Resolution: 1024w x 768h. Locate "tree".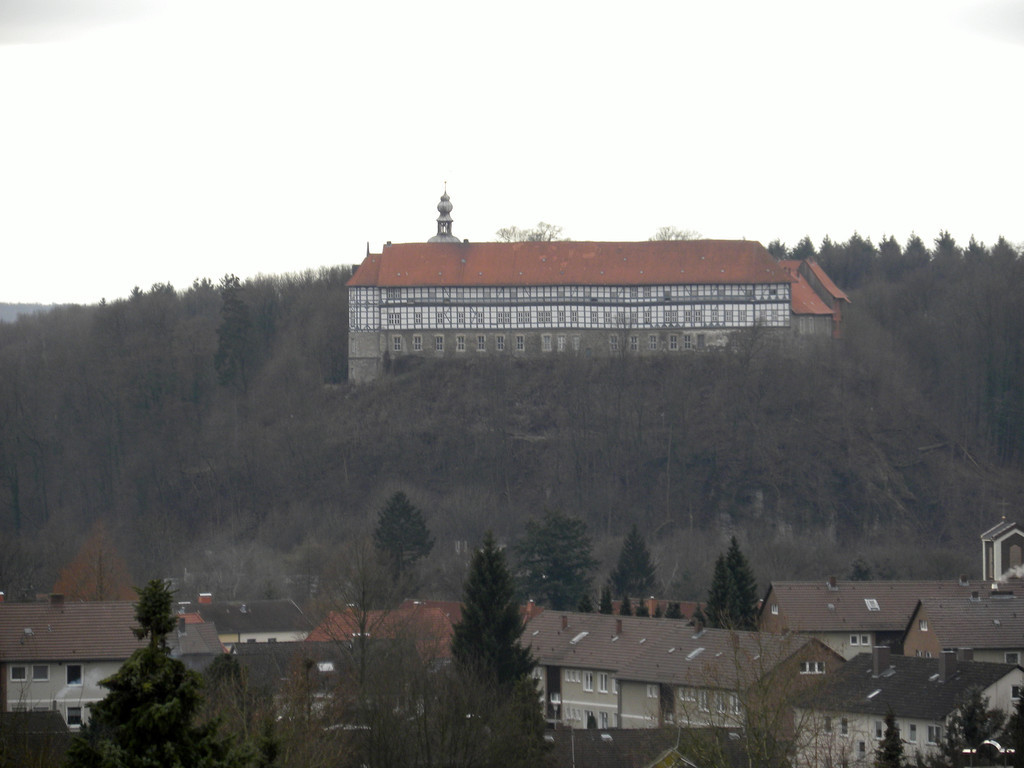
BBox(667, 600, 682, 618).
